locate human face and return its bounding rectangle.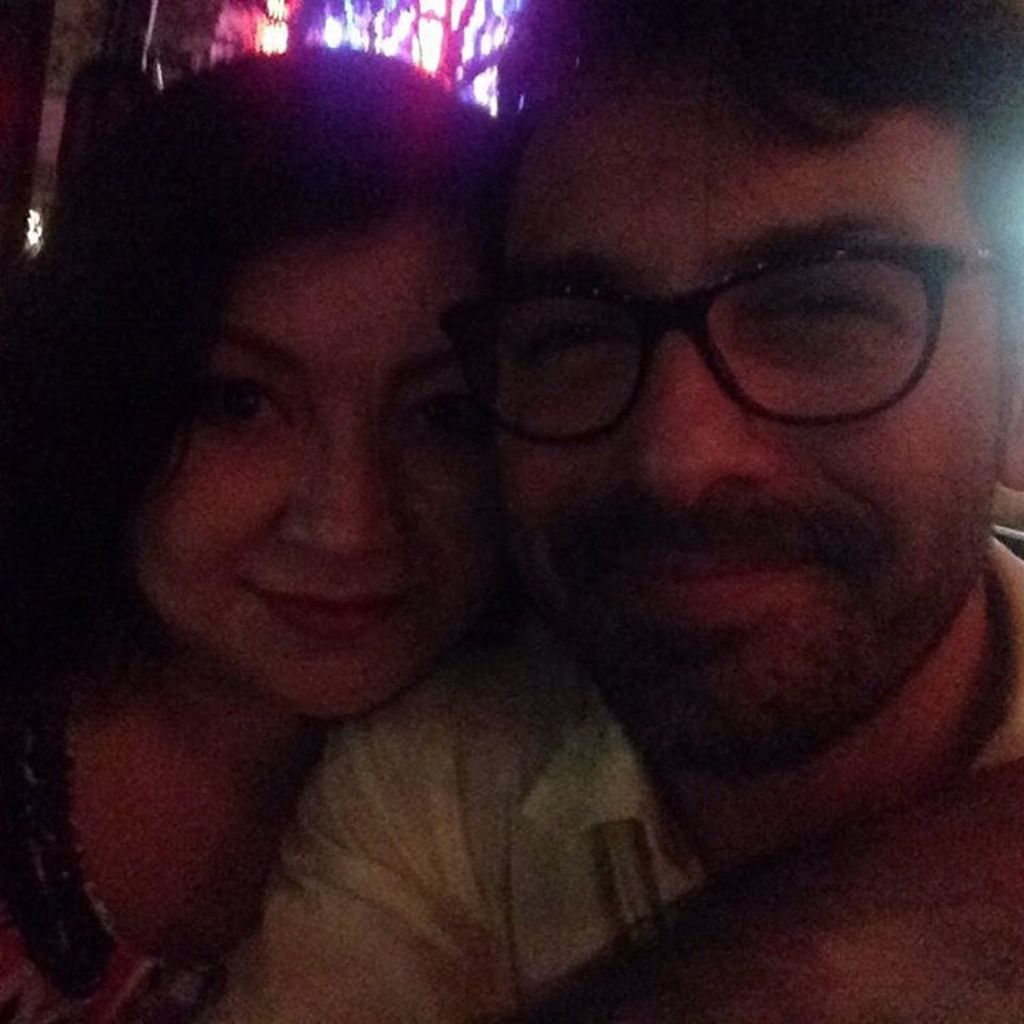
Rect(509, 72, 998, 759).
